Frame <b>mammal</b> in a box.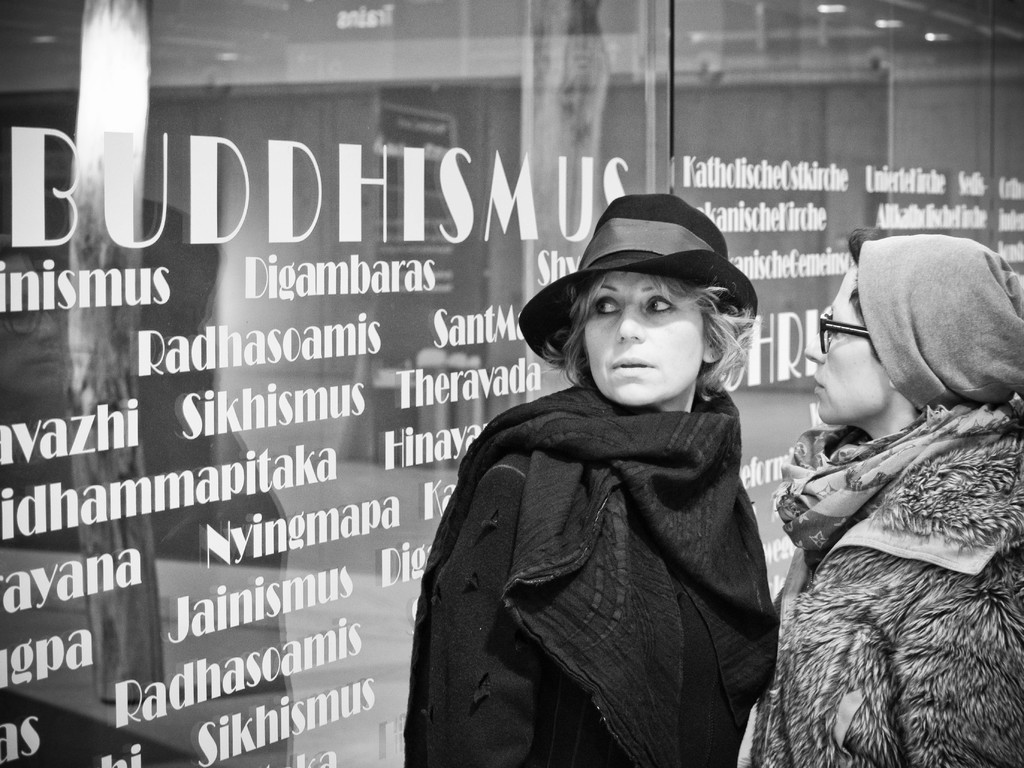
[x1=751, y1=233, x2=1020, y2=767].
